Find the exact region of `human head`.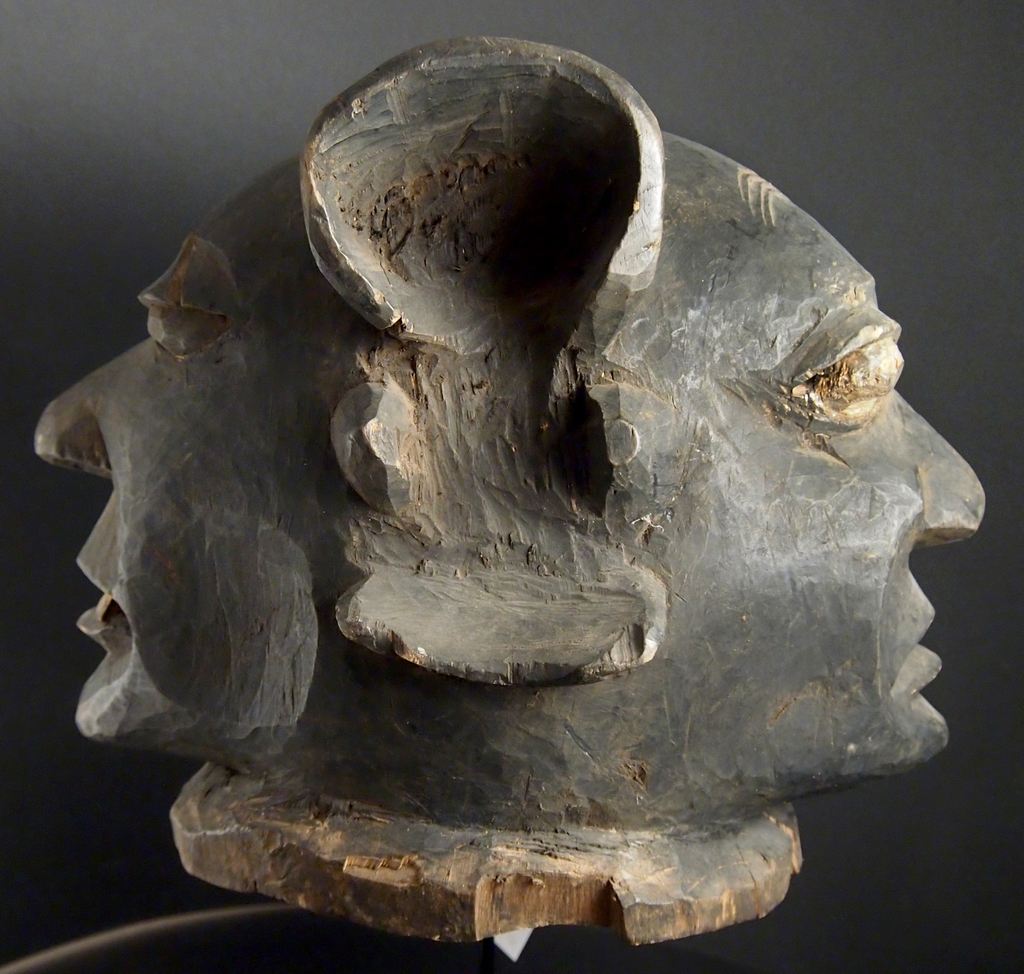
Exact region: left=570, top=133, right=981, bottom=774.
